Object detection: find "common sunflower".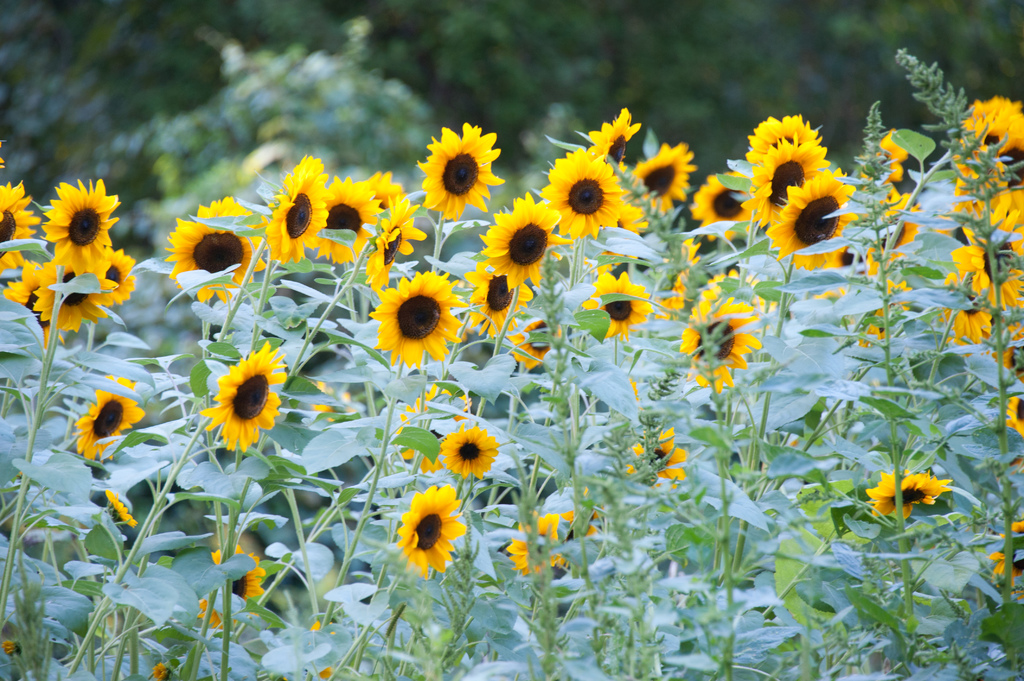
detection(269, 150, 332, 258).
